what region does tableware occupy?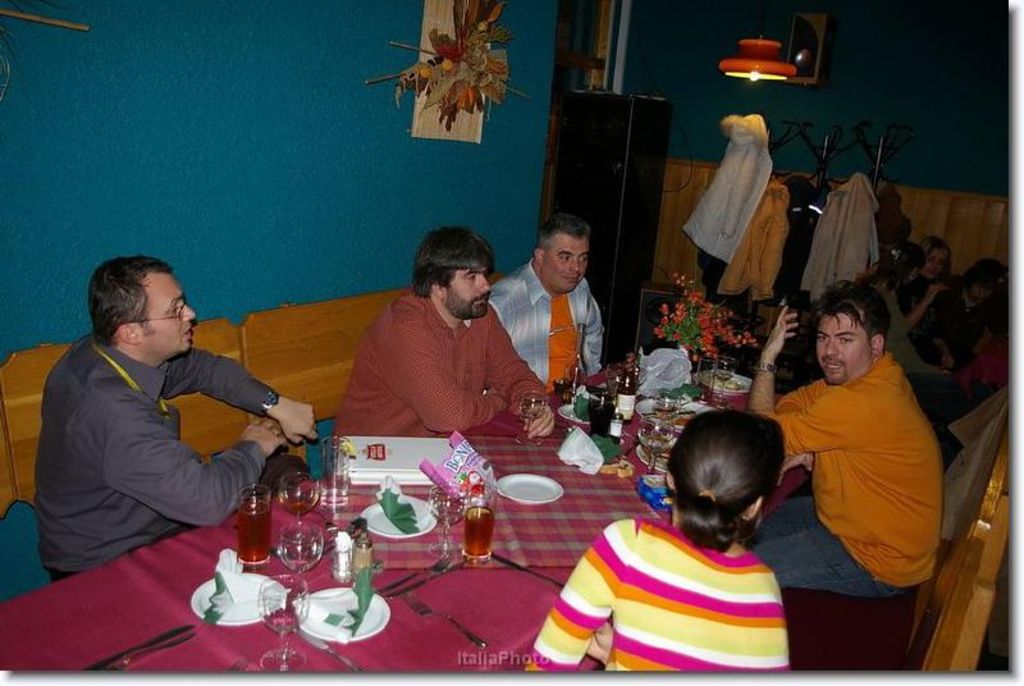
locate(692, 353, 717, 404).
